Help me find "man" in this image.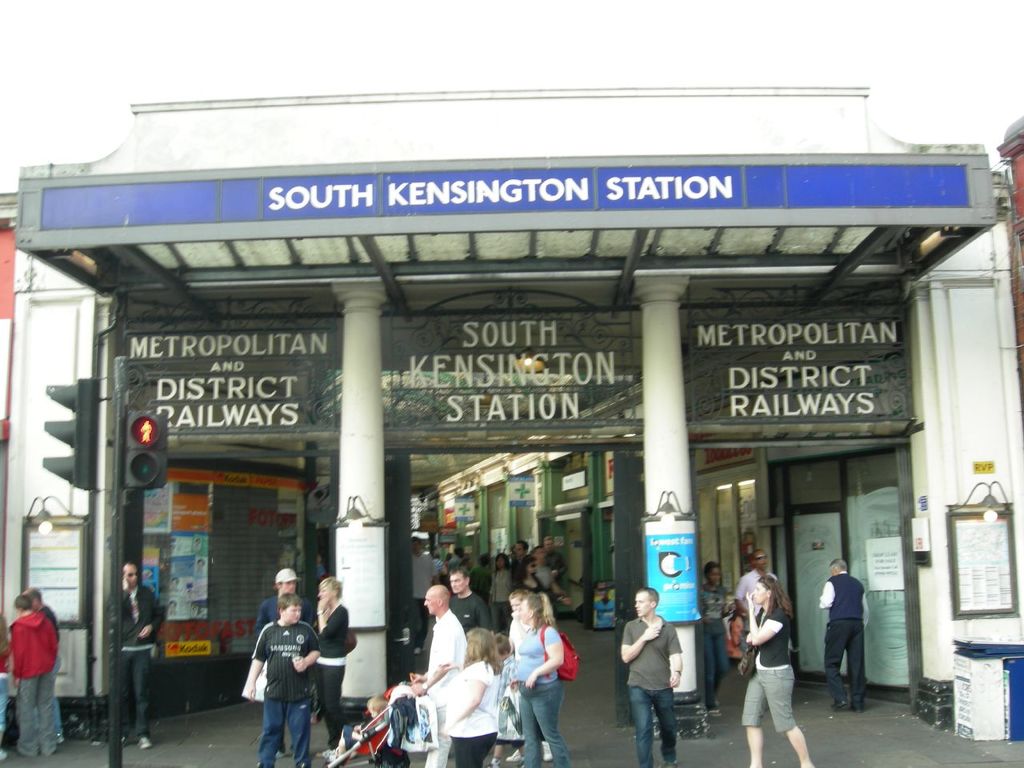
Found it: x1=734, y1=550, x2=781, y2=618.
